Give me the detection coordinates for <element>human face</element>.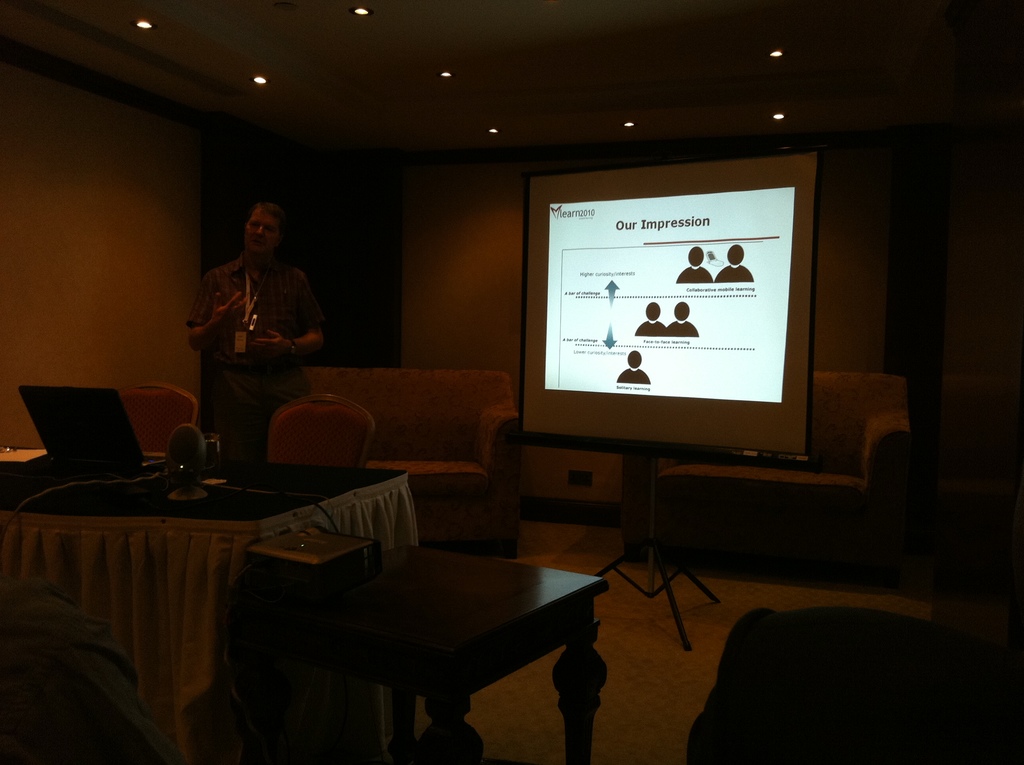
crop(246, 209, 278, 254).
